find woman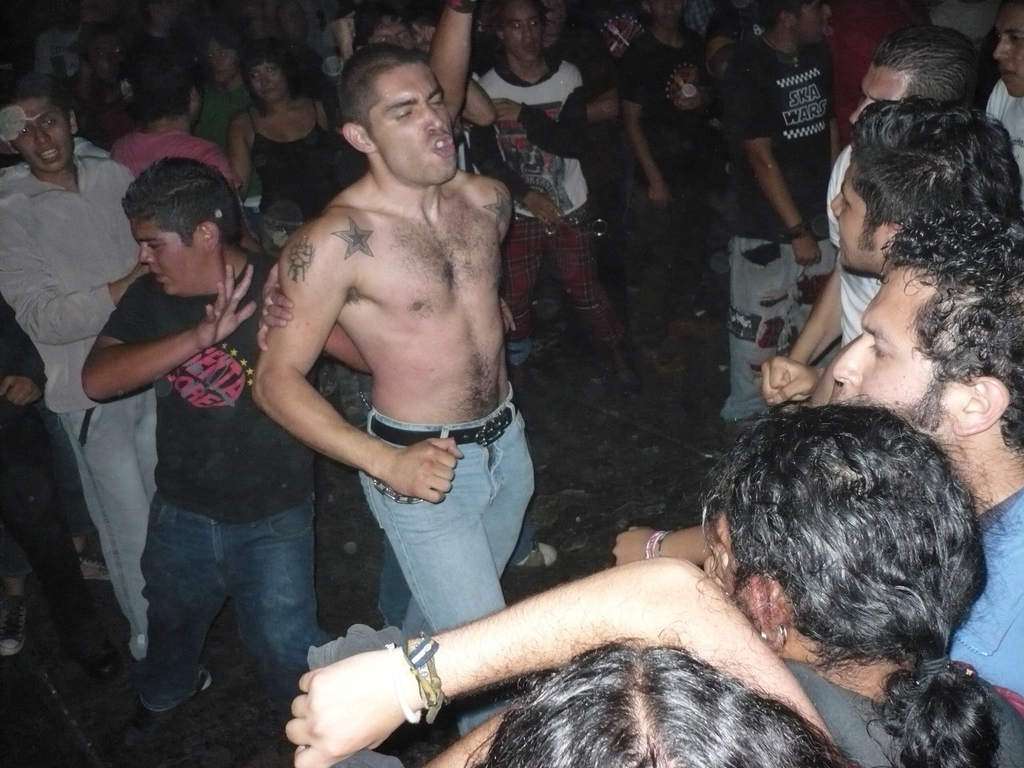
select_region(227, 40, 345, 223)
